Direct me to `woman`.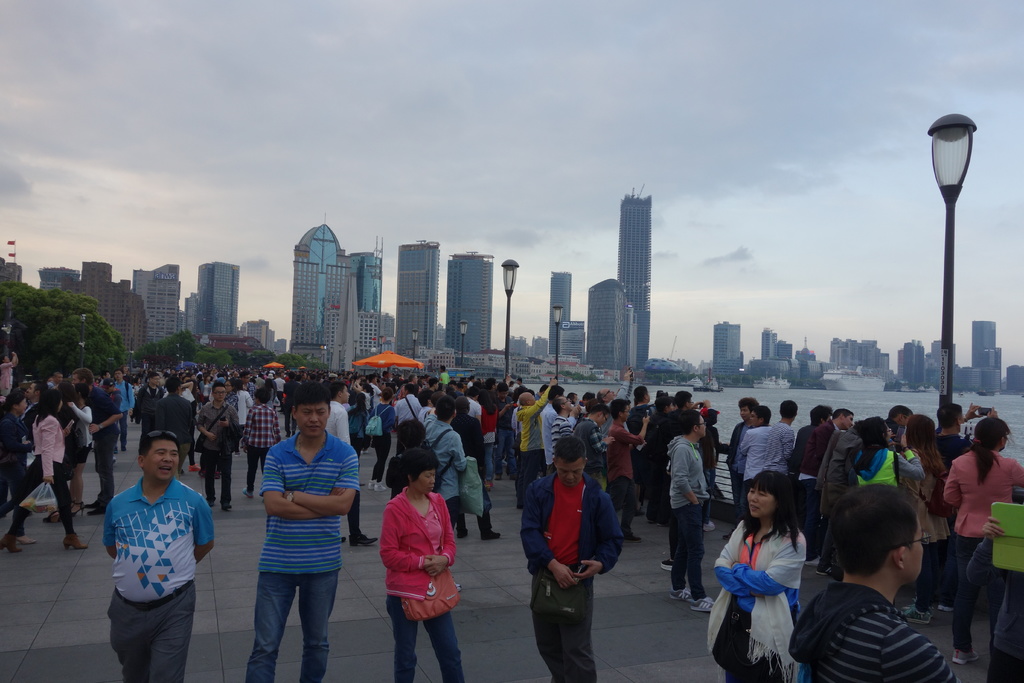
Direction: left=364, top=385, right=399, bottom=493.
